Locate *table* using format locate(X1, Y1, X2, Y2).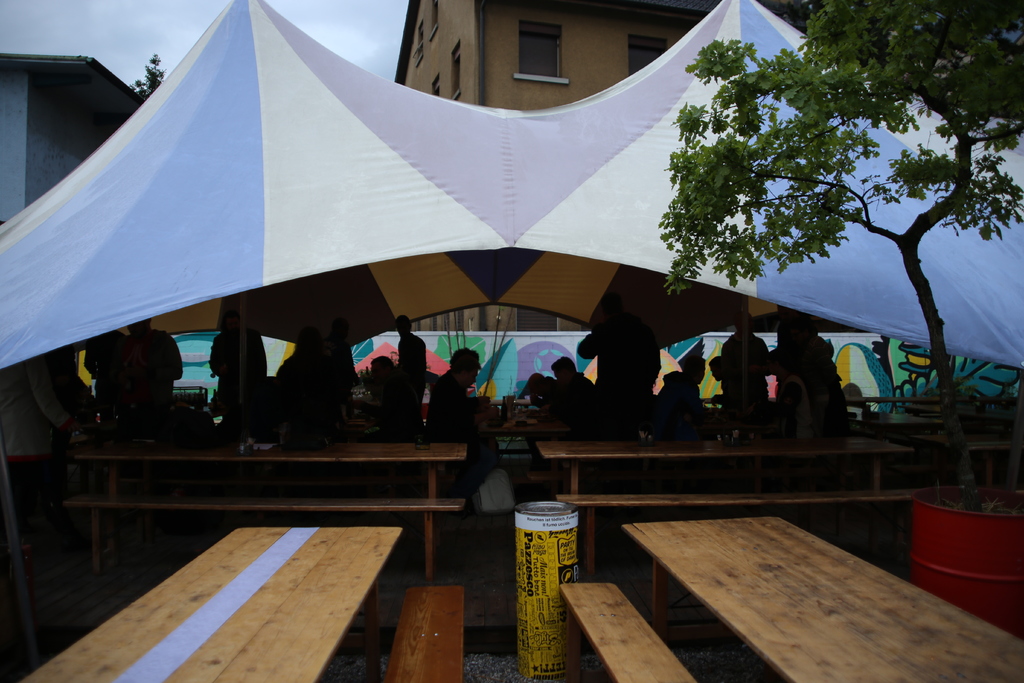
locate(616, 513, 1023, 682).
